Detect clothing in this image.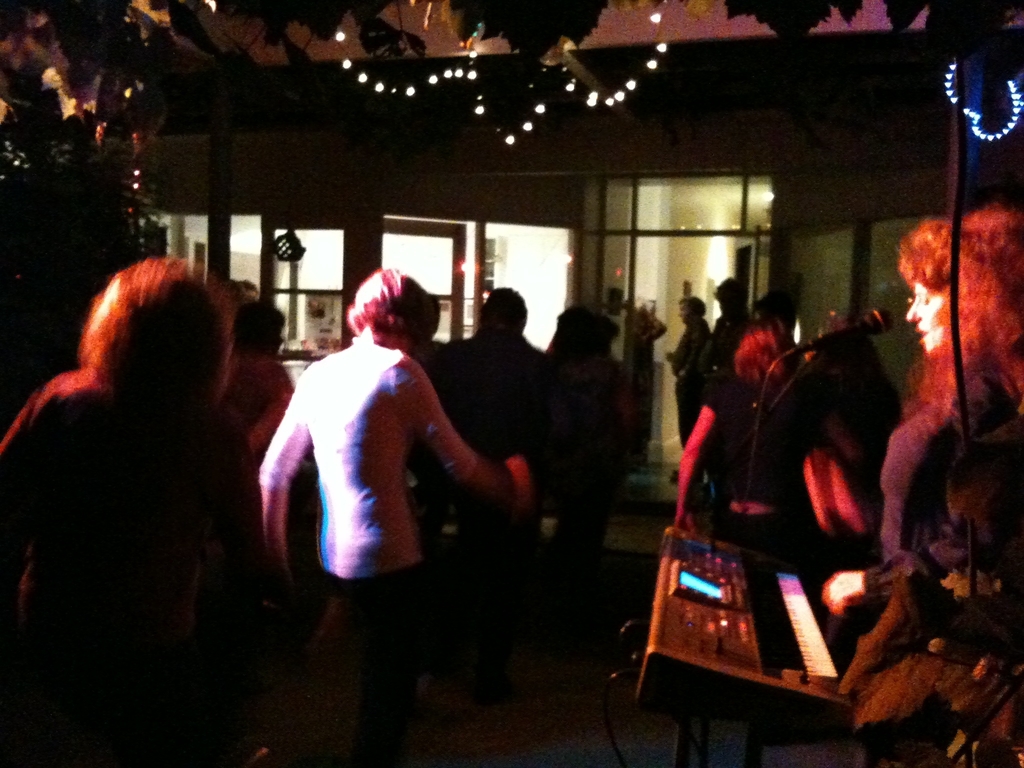
Detection: region(264, 305, 501, 631).
